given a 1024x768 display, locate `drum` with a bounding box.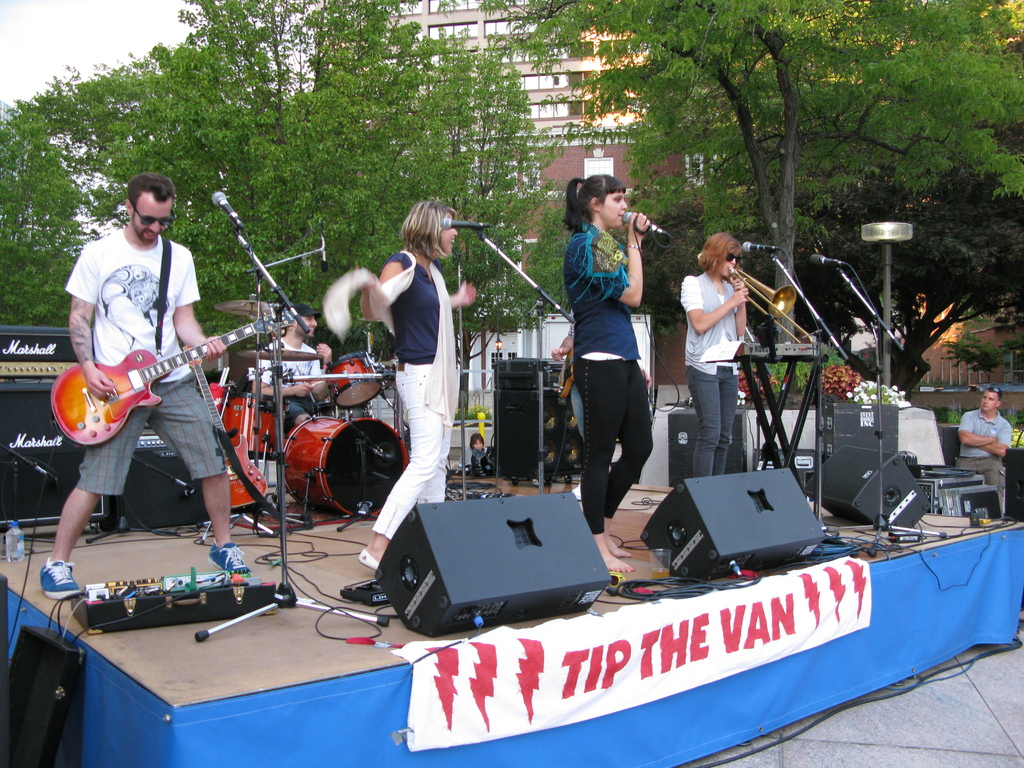
Located: <box>323,347,386,409</box>.
